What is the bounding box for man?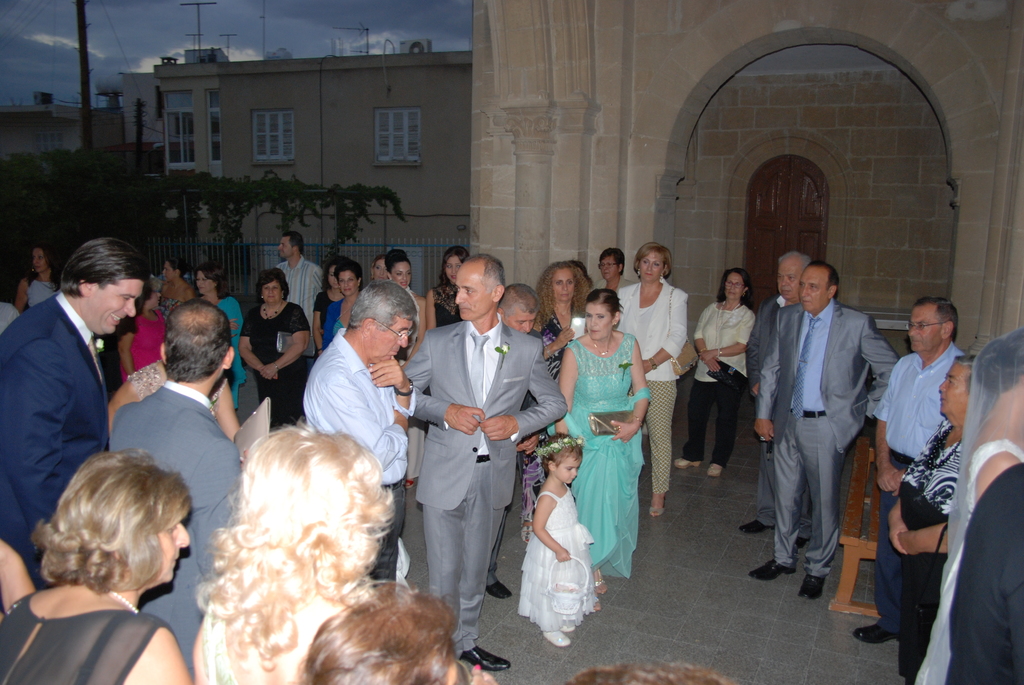
select_region(270, 230, 324, 398).
